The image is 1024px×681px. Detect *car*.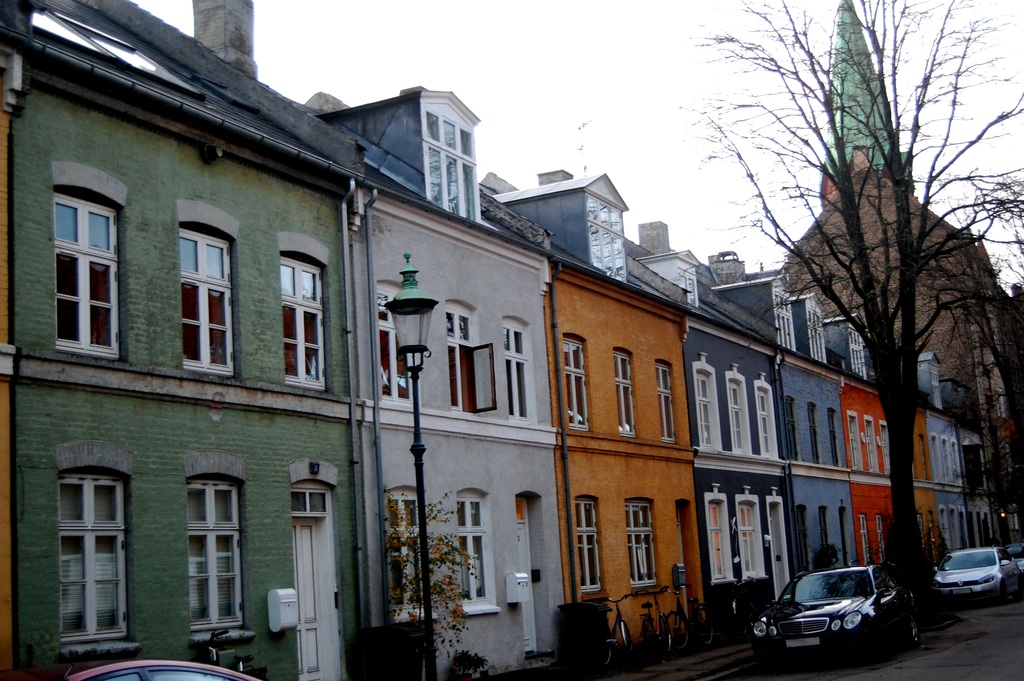
Detection: 0, 646, 272, 680.
